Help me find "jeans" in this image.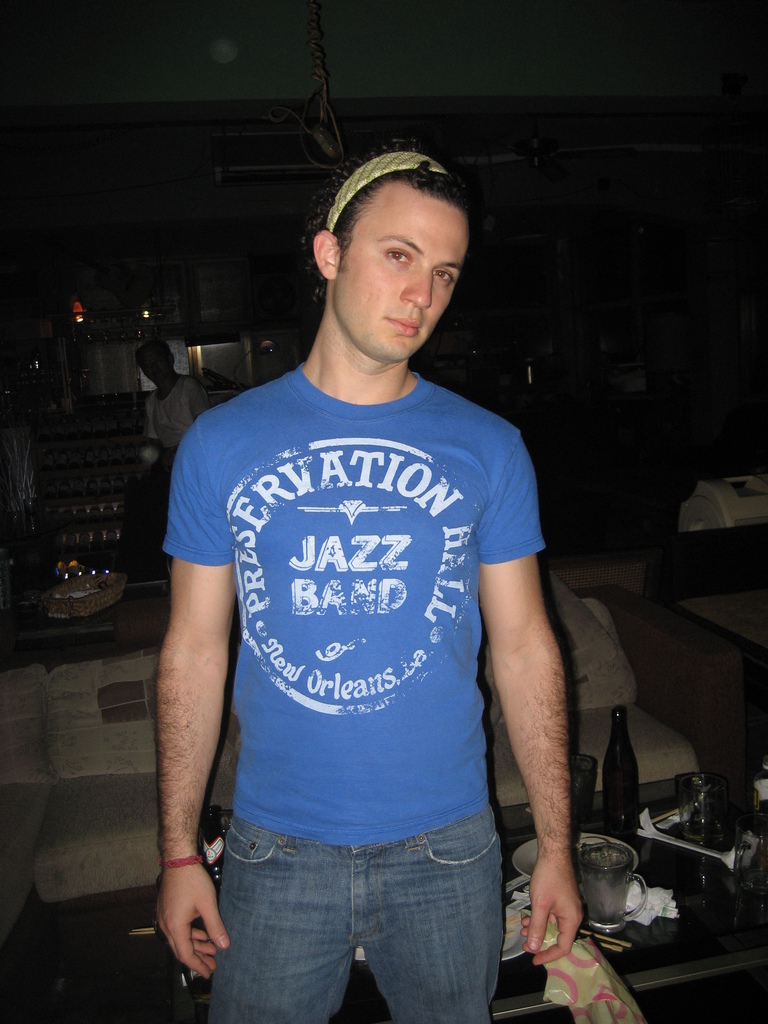
Found it: x1=179 y1=807 x2=529 y2=1019.
